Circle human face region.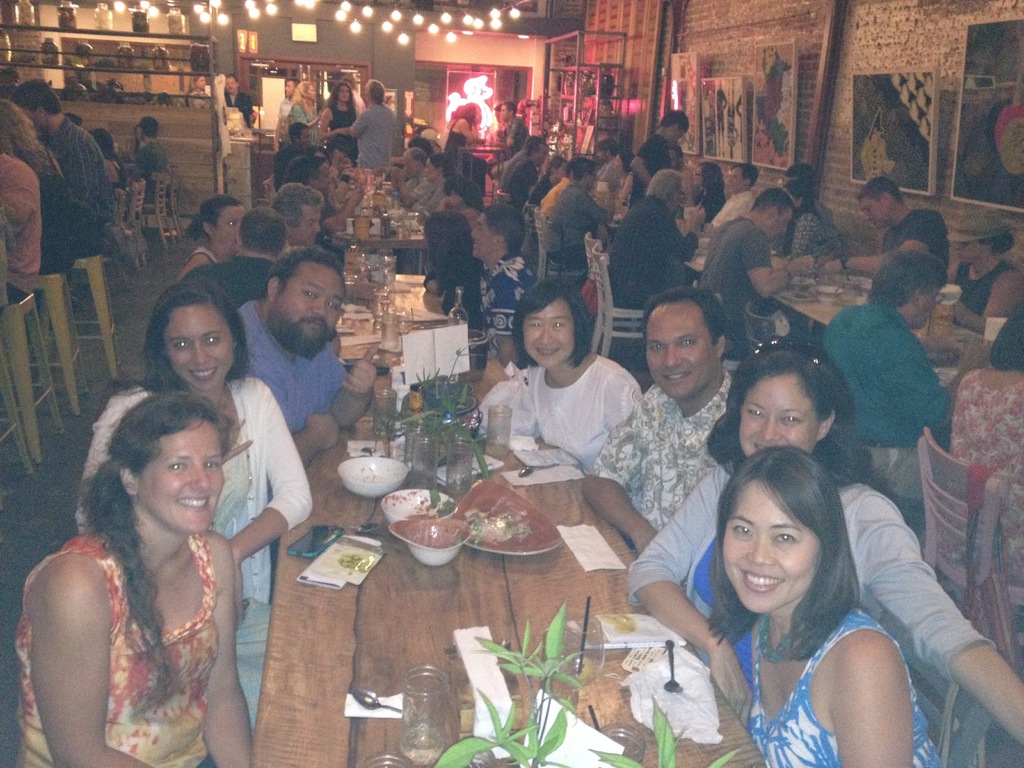
Region: Rect(640, 308, 717, 397).
